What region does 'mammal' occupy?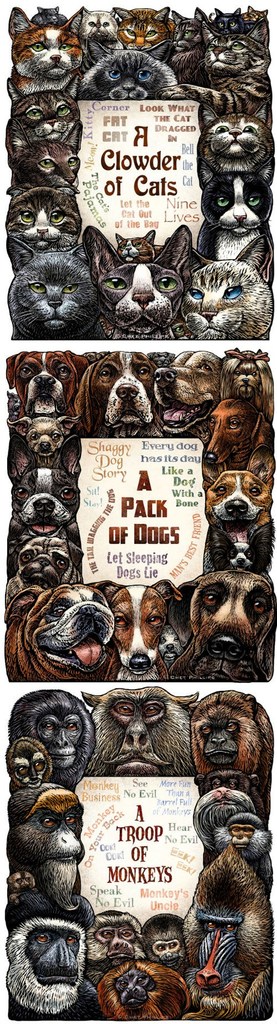
{"left": 88, "top": 915, "right": 149, "bottom": 979}.
